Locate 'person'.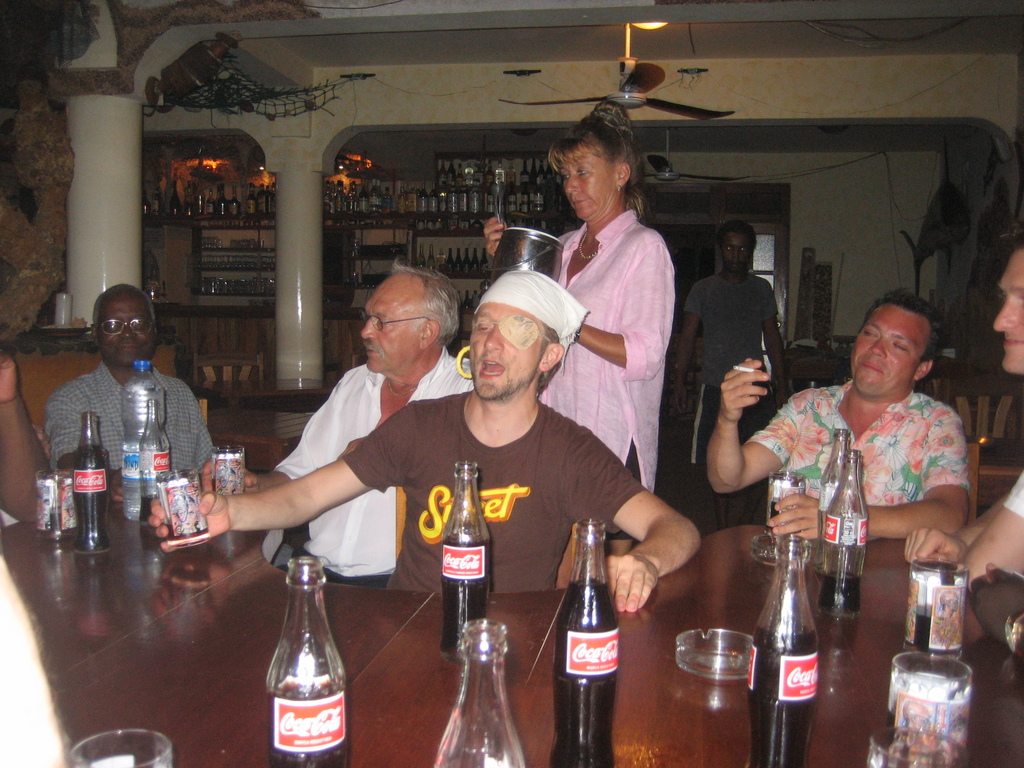
Bounding box: 701 287 969 540.
